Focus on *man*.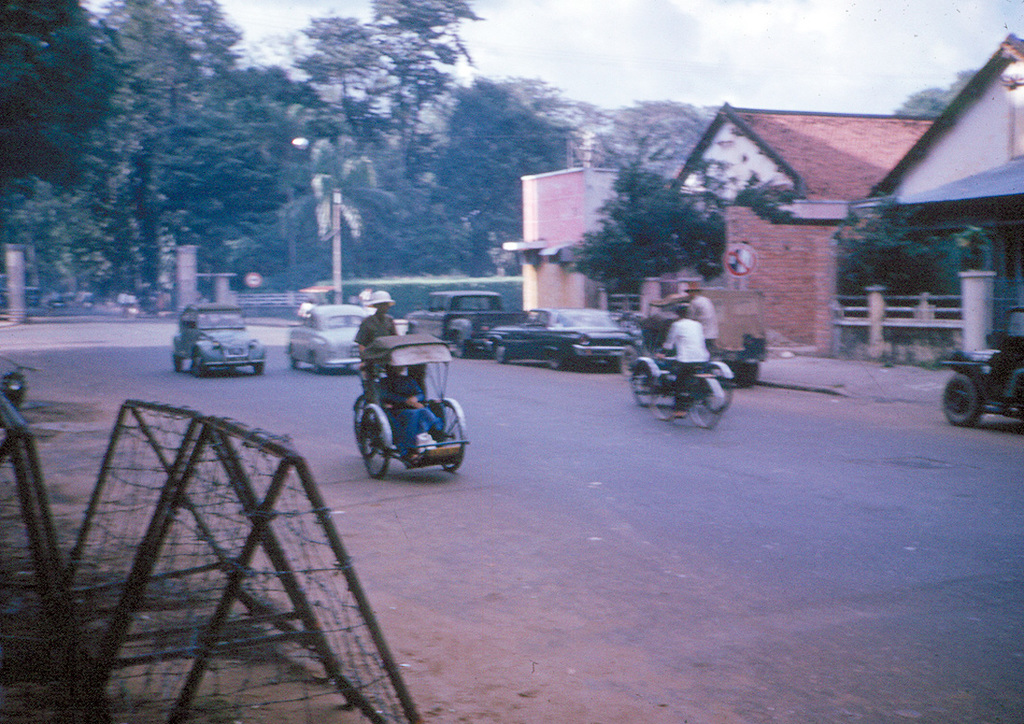
Focused at x1=659 y1=296 x2=708 y2=411.
